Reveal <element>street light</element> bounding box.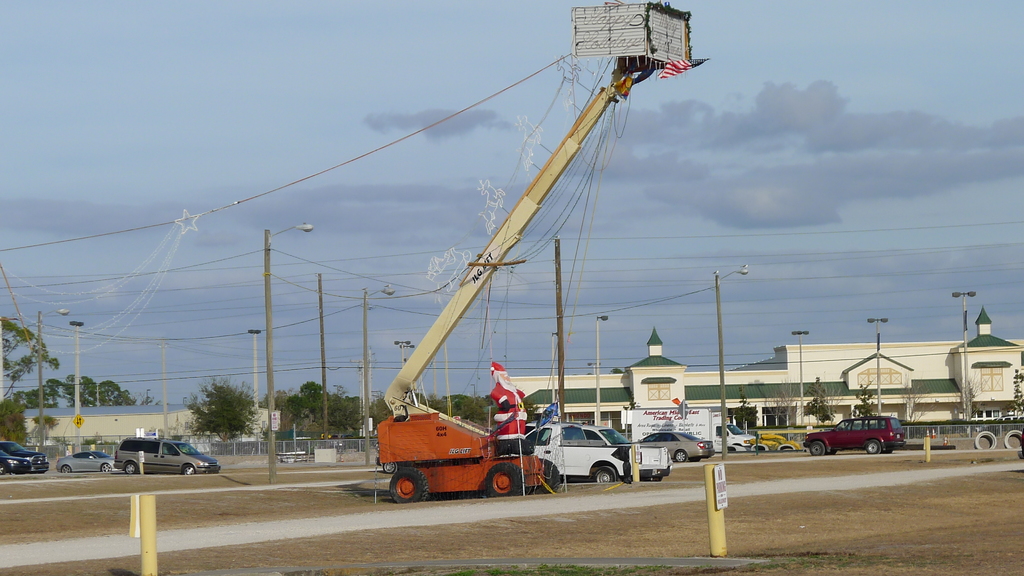
Revealed: [x1=255, y1=219, x2=310, y2=473].
